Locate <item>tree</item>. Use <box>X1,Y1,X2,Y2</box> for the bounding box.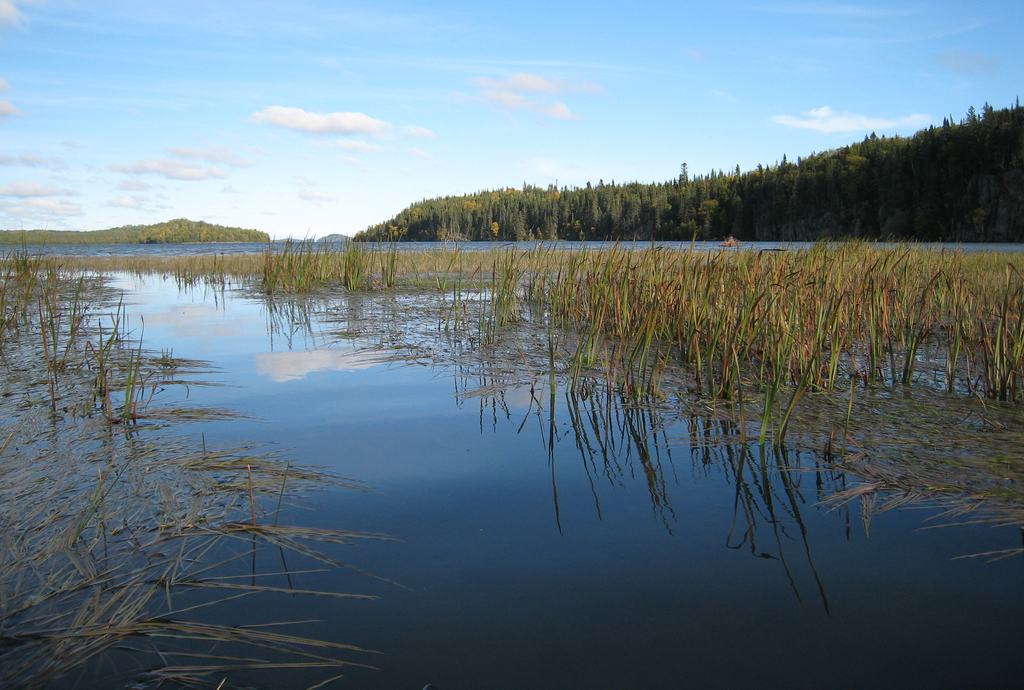
<box>439,193,472,244</box>.
